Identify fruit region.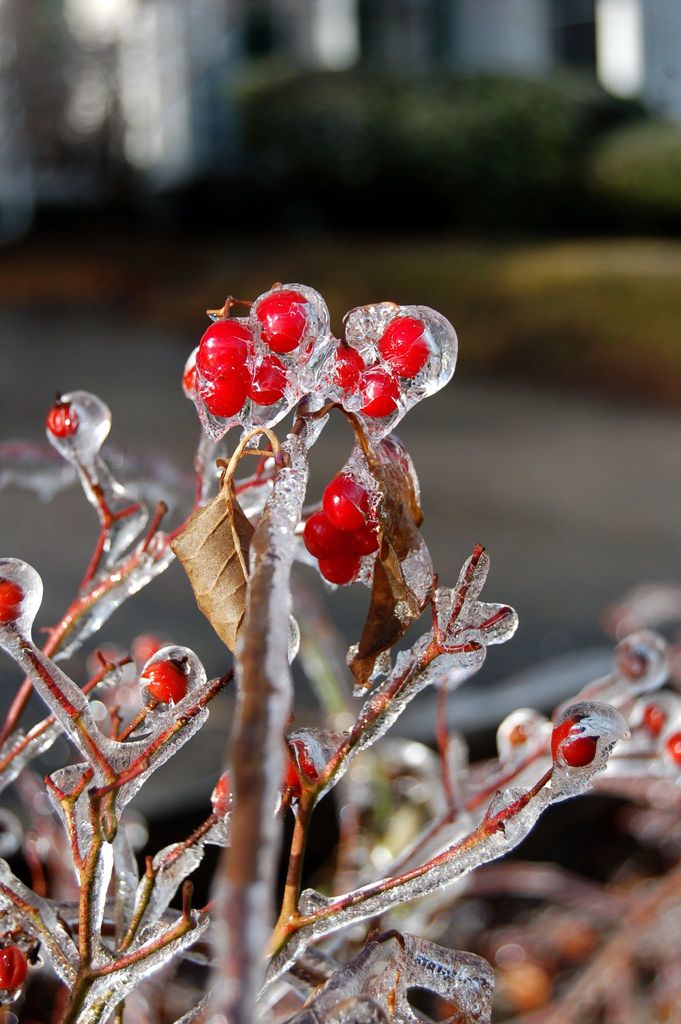
Region: BBox(349, 510, 377, 563).
